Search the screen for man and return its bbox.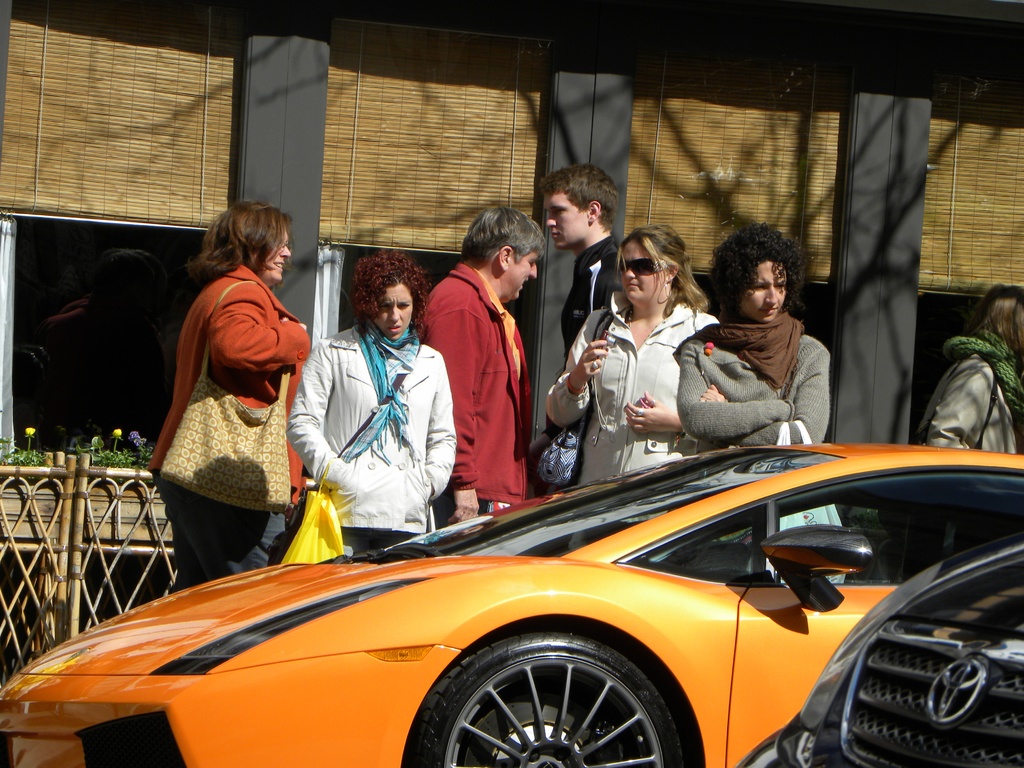
Found: region(427, 212, 541, 511).
